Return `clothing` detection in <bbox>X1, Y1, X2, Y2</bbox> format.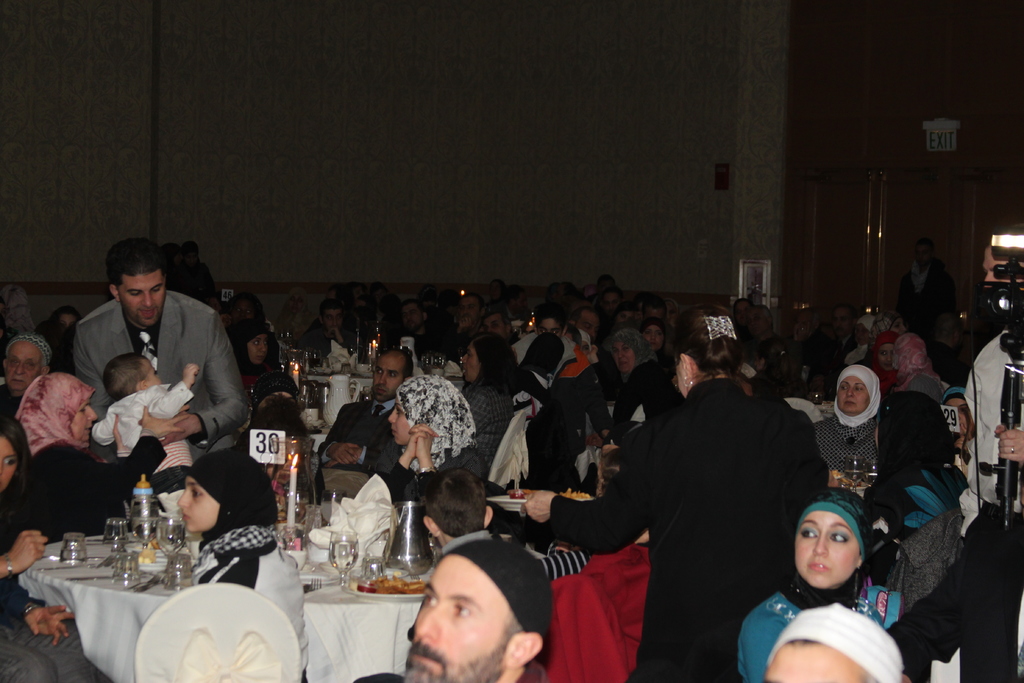
<bbox>894, 318, 1023, 682</bbox>.
